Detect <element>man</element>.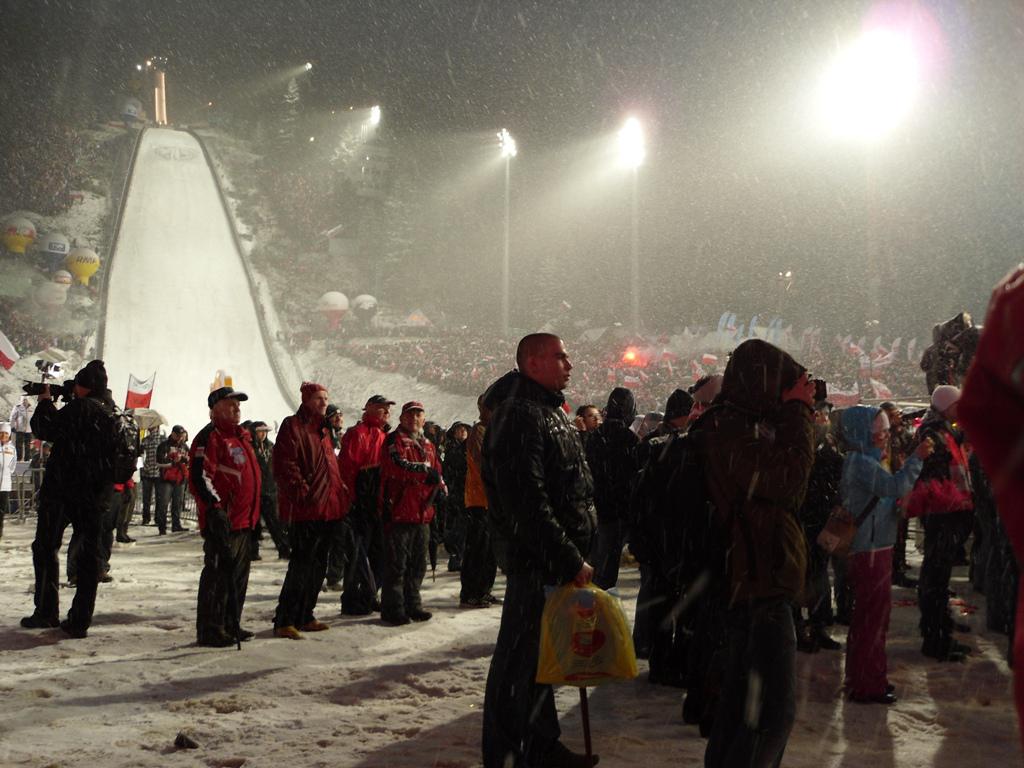
Detected at Rect(186, 393, 264, 626).
